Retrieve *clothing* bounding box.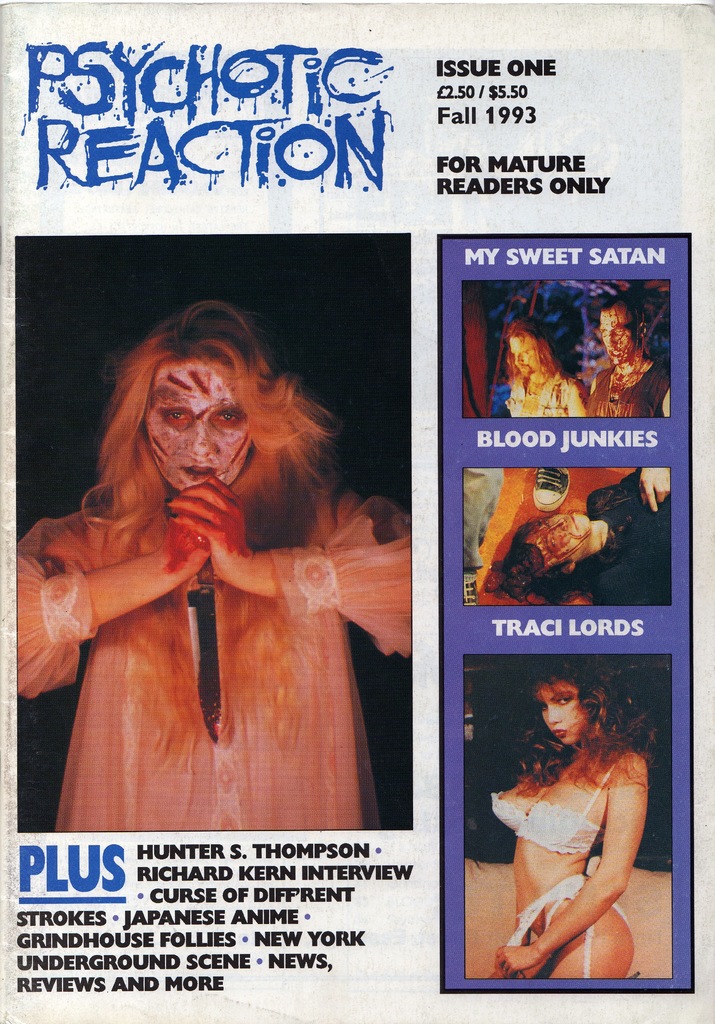
Bounding box: <bbox>496, 874, 620, 960</bbox>.
